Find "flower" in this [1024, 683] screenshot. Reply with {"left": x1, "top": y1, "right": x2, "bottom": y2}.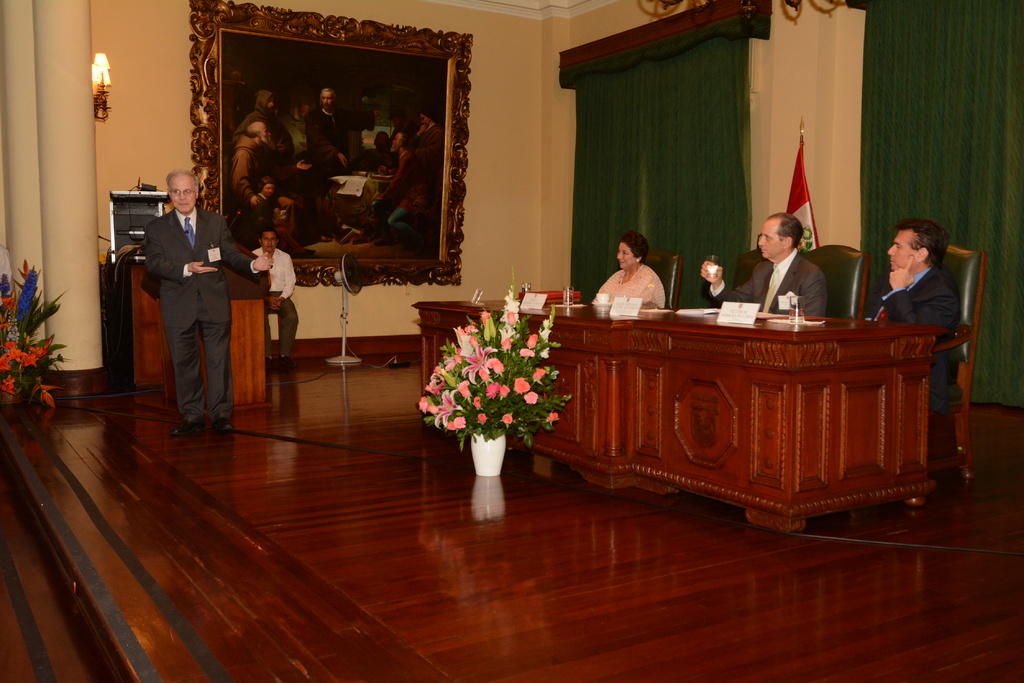
{"left": 1, "top": 291, "right": 15, "bottom": 311}.
